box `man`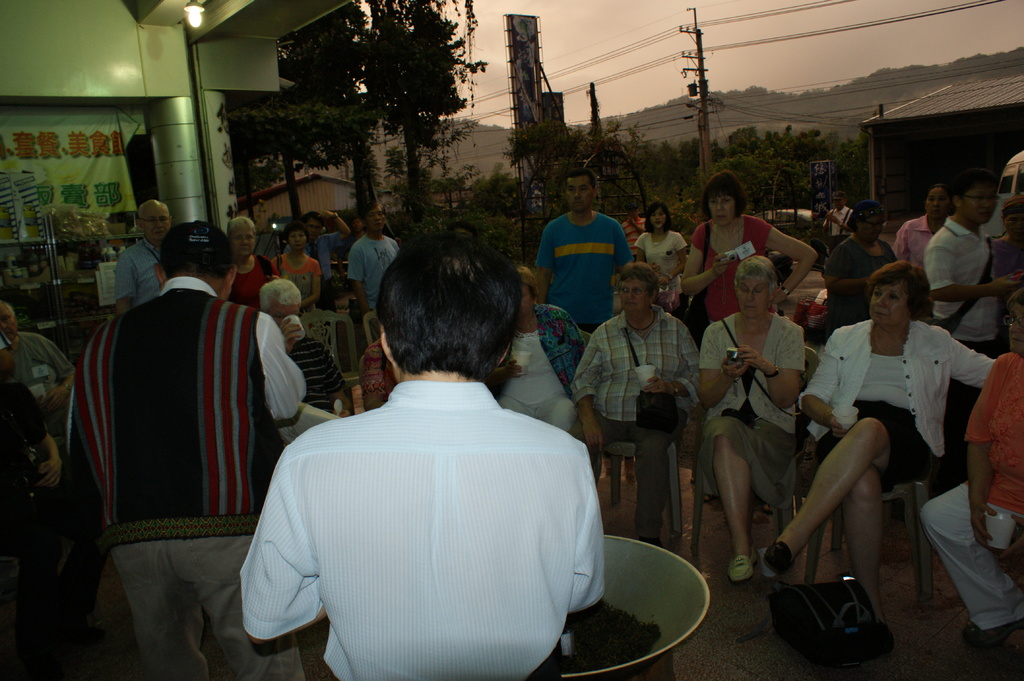
(left=0, top=302, right=71, bottom=406)
